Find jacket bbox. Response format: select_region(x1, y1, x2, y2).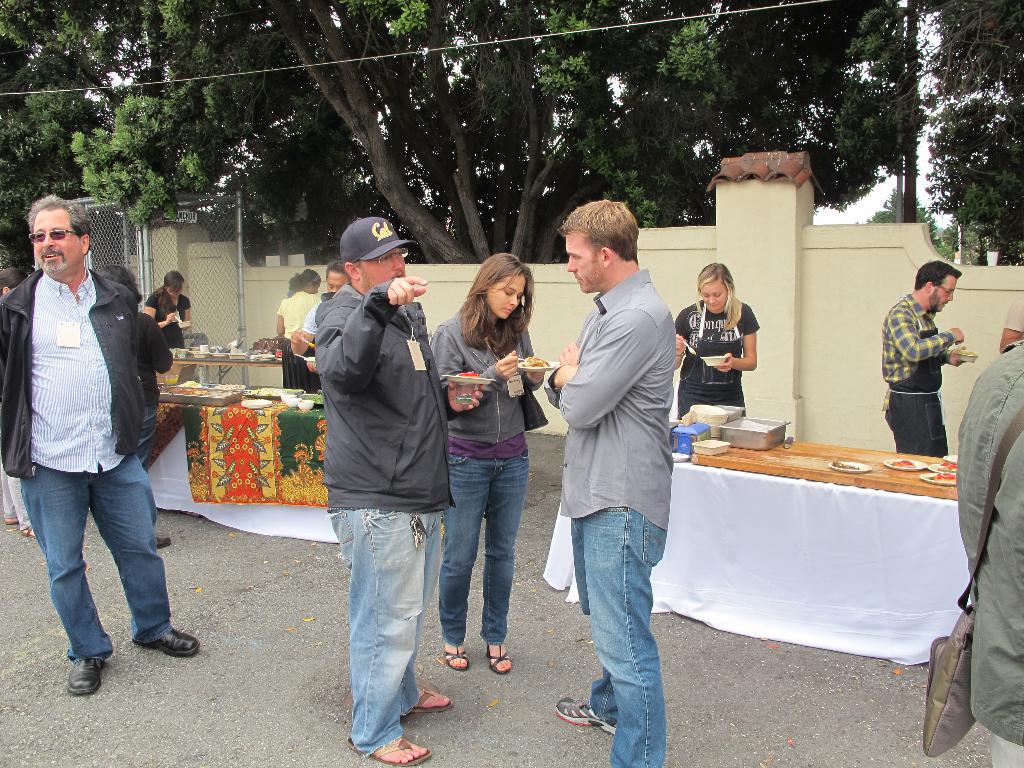
select_region(433, 312, 534, 442).
